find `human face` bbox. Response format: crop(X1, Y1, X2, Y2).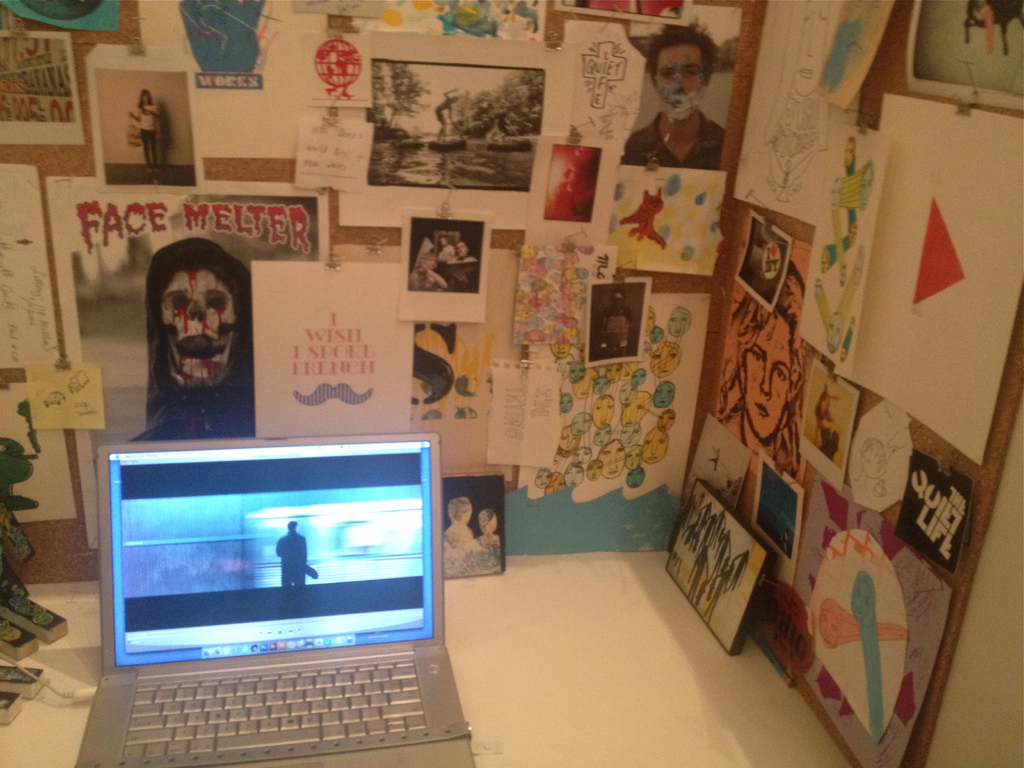
crop(645, 307, 657, 335).
